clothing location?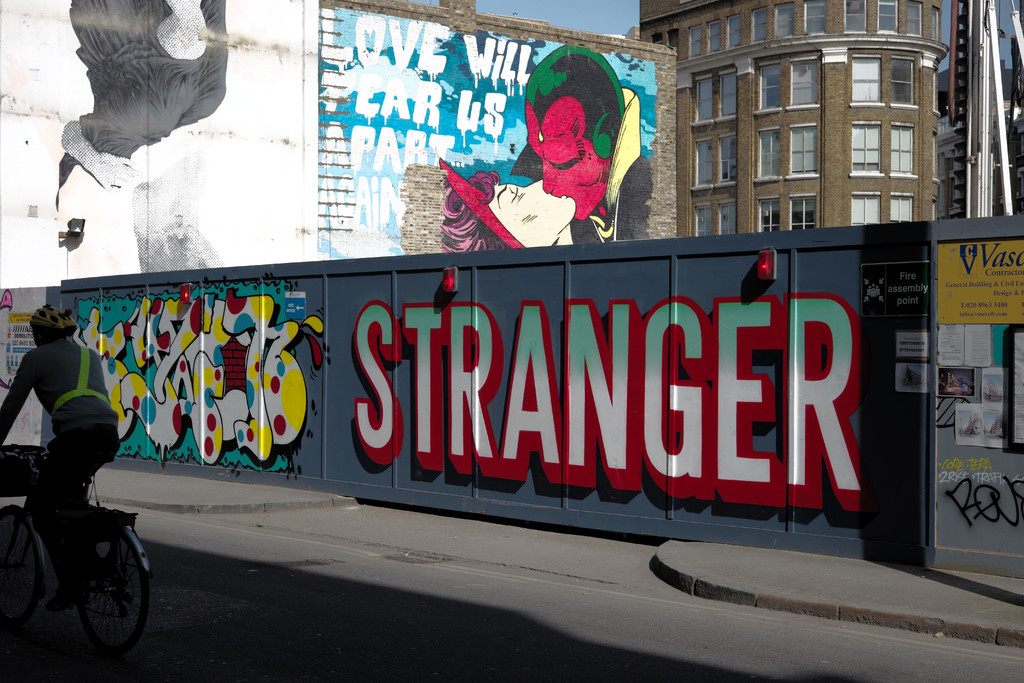
bbox=[513, 90, 653, 254]
